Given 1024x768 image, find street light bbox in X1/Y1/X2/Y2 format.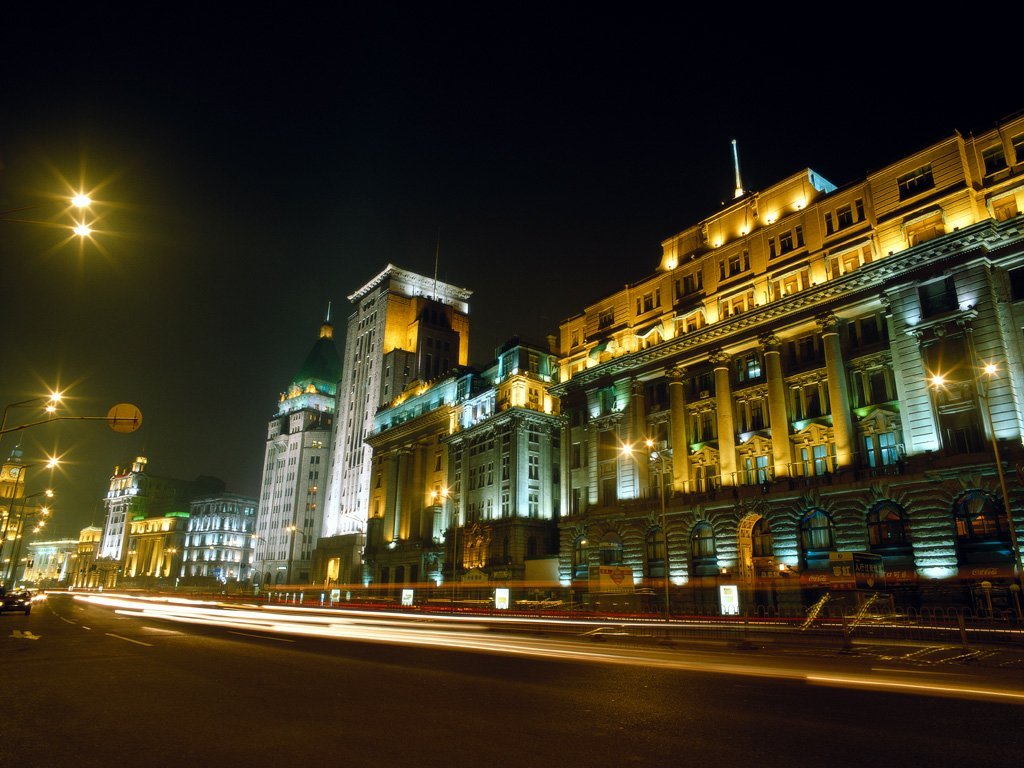
0/506/50/585.
